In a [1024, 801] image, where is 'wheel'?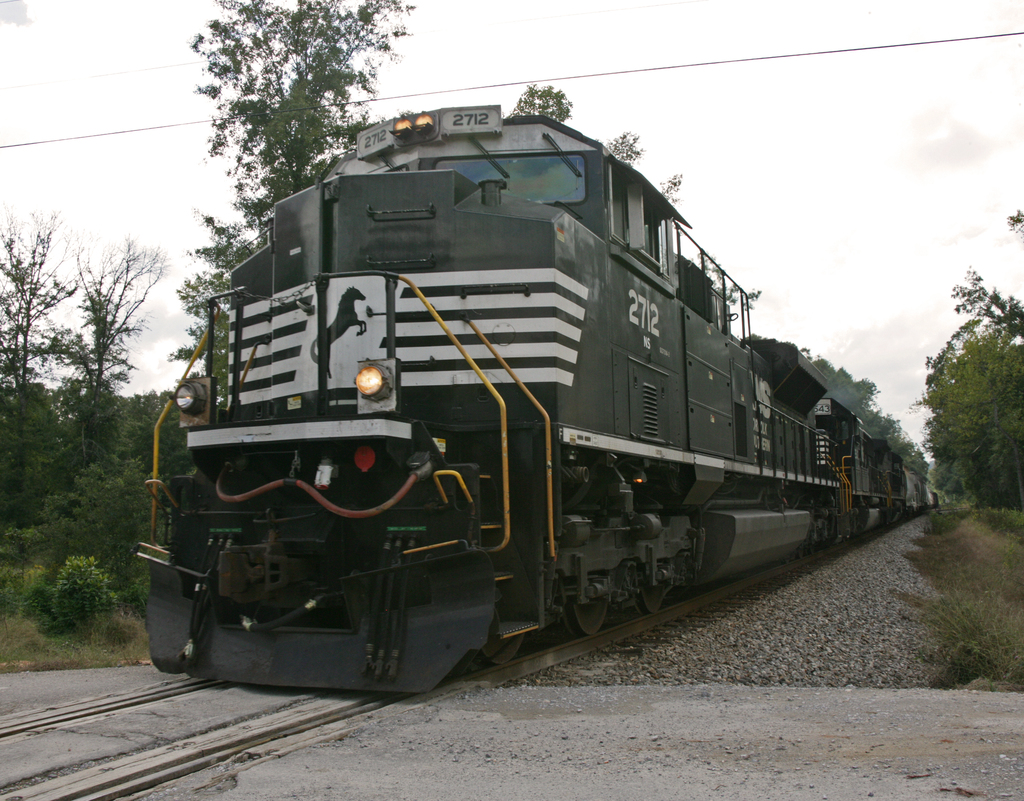
locate(796, 546, 803, 557).
